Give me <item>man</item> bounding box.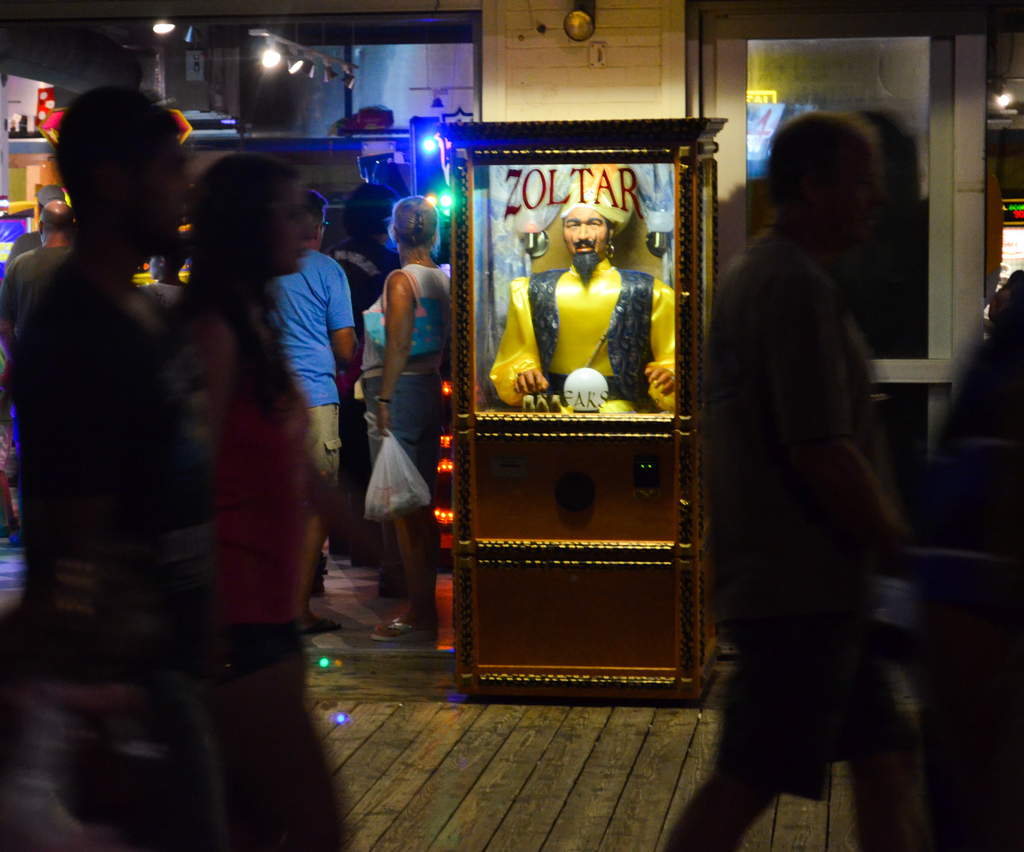
{"x1": 136, "y1": 235, "x2": 189, "y2": 315}.
